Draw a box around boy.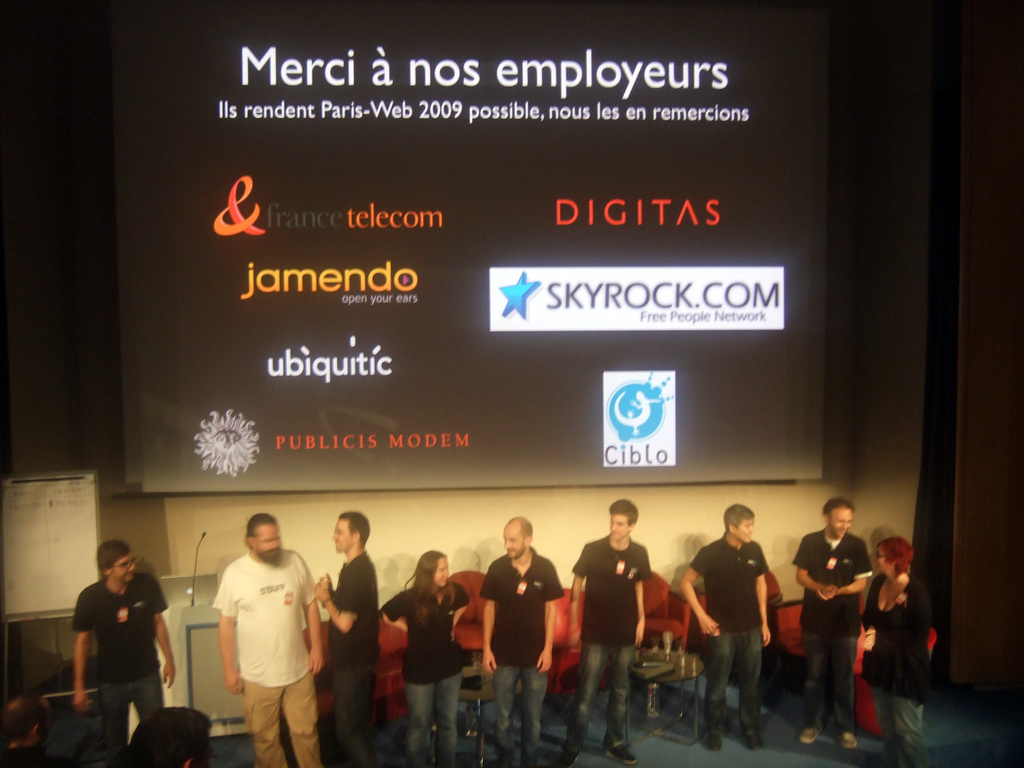
locate(680, 505, 773, 753).
